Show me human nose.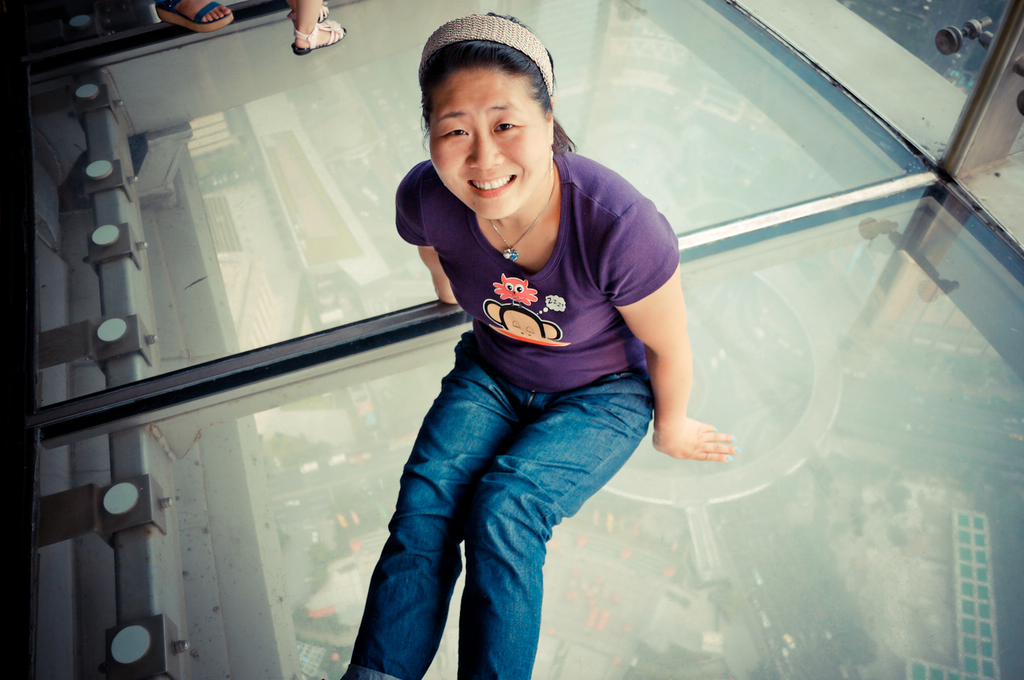
human nose is here: rect(468, 128, 504, 169).
